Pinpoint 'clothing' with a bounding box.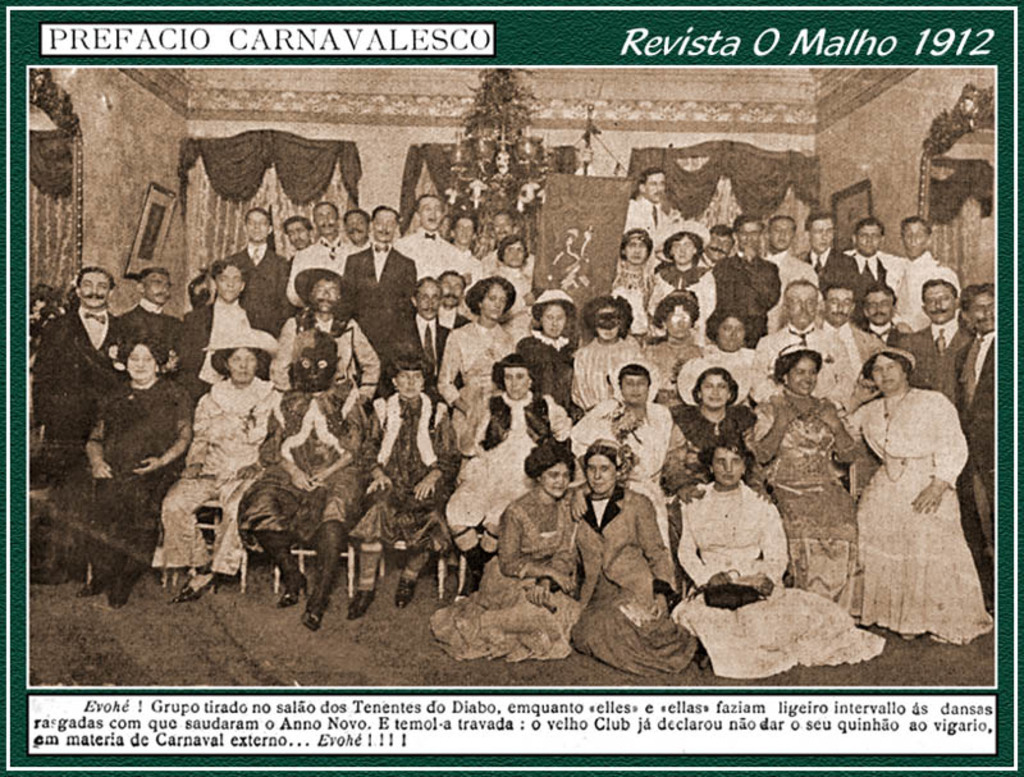
Rect(83, 379, 195, 539).
